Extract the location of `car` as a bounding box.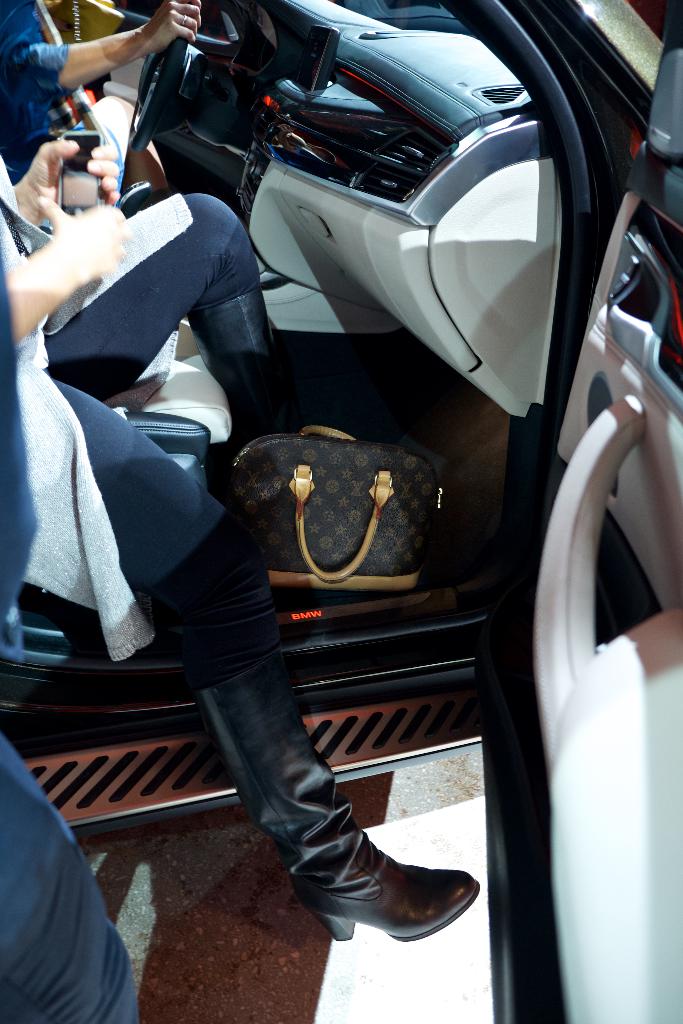
<region>0, 0, 682, 1023</region>.
